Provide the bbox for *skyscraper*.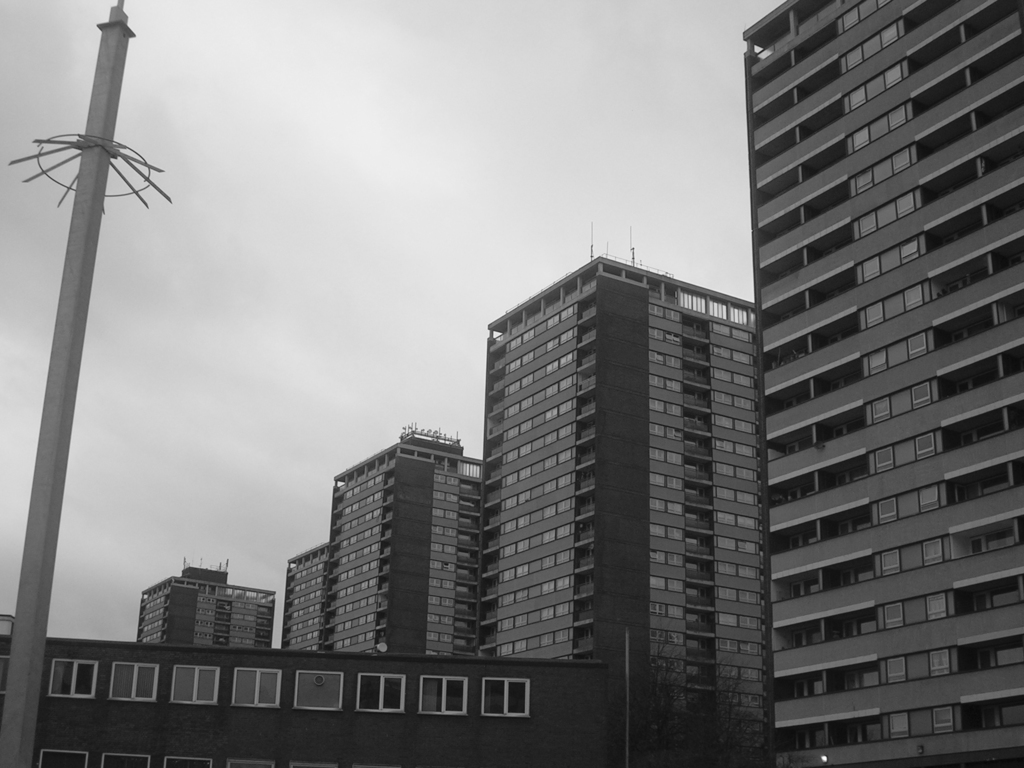
pyautogui.locateOnScreen(454, 212, 783, 725).
